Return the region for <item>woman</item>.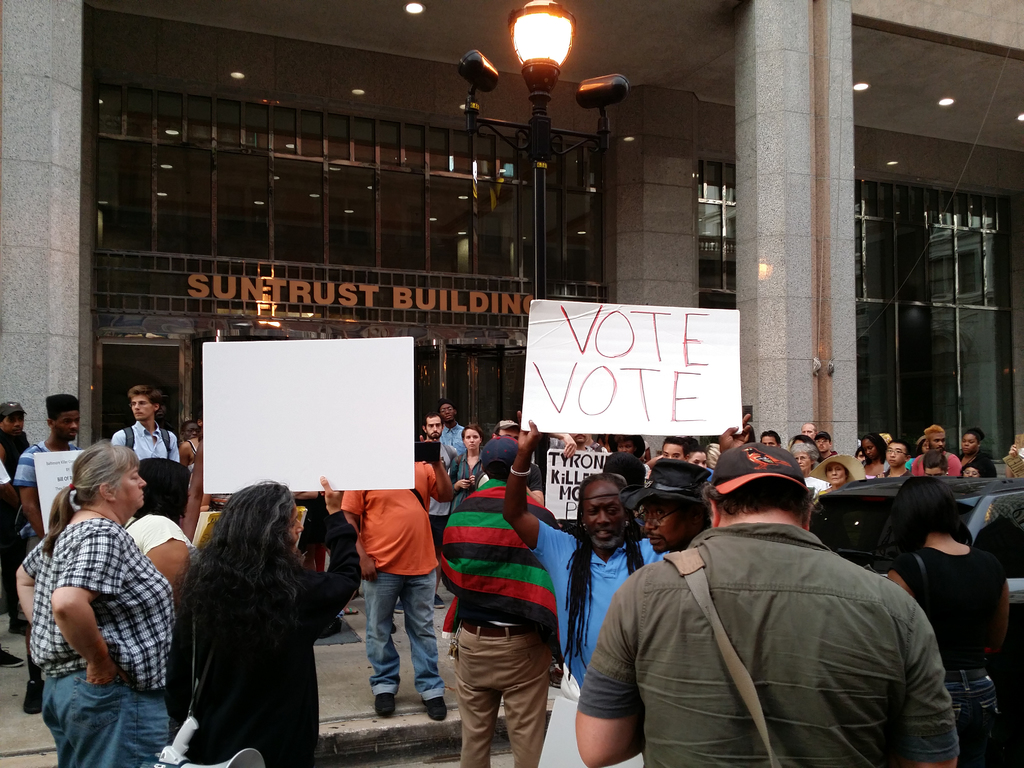
box=[861, 431, 887, 482].
